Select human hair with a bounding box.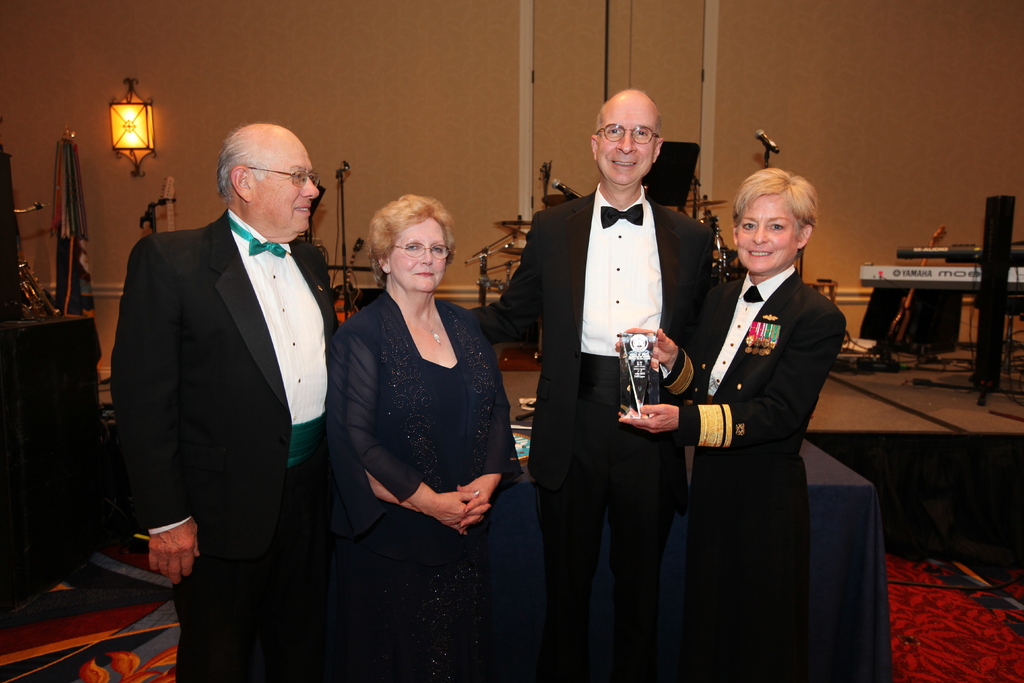
left=217, top=119, right=291, bottom=203.
